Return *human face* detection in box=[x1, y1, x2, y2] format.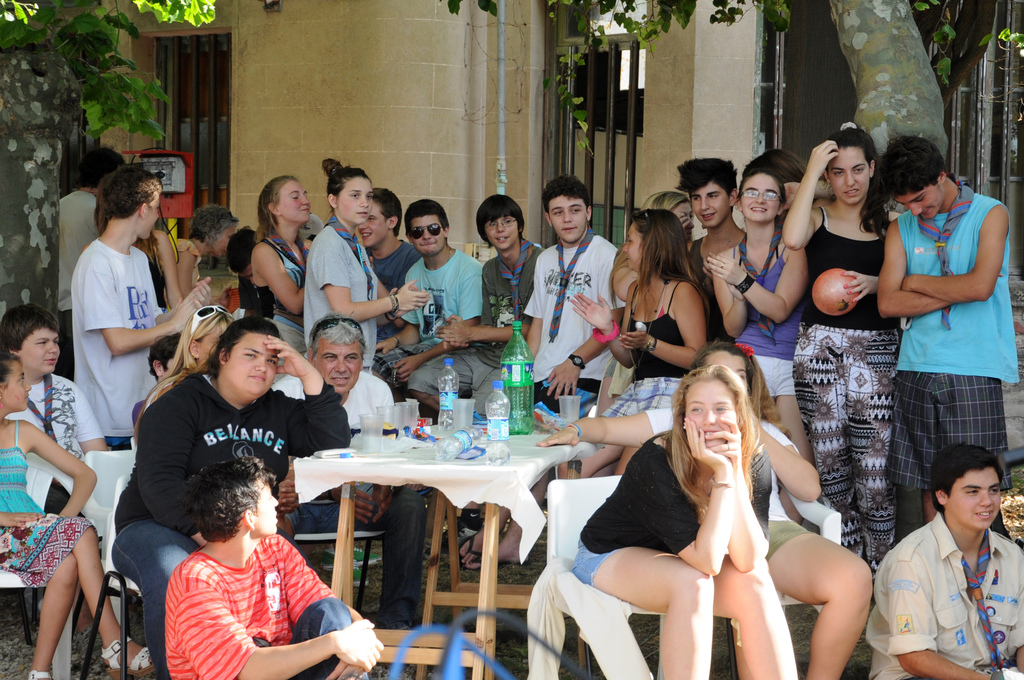
box=[253, 479, 284, 534].
